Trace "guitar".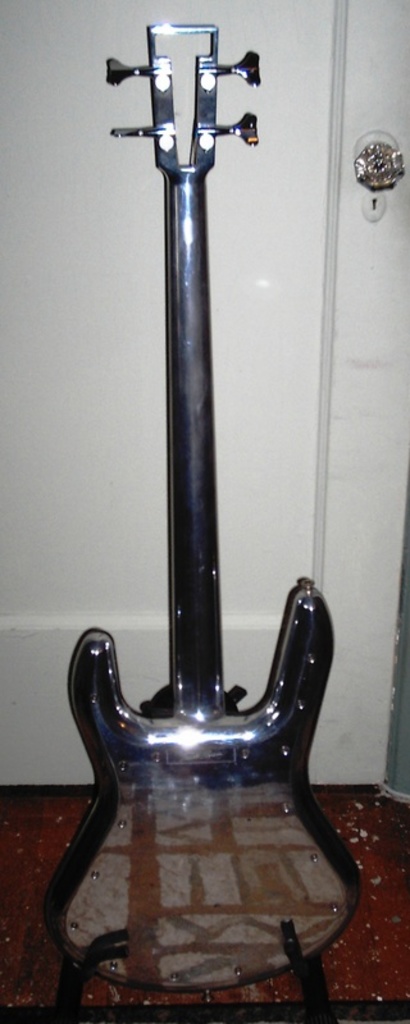
Traced to locate(53, 10, 348, 984).
